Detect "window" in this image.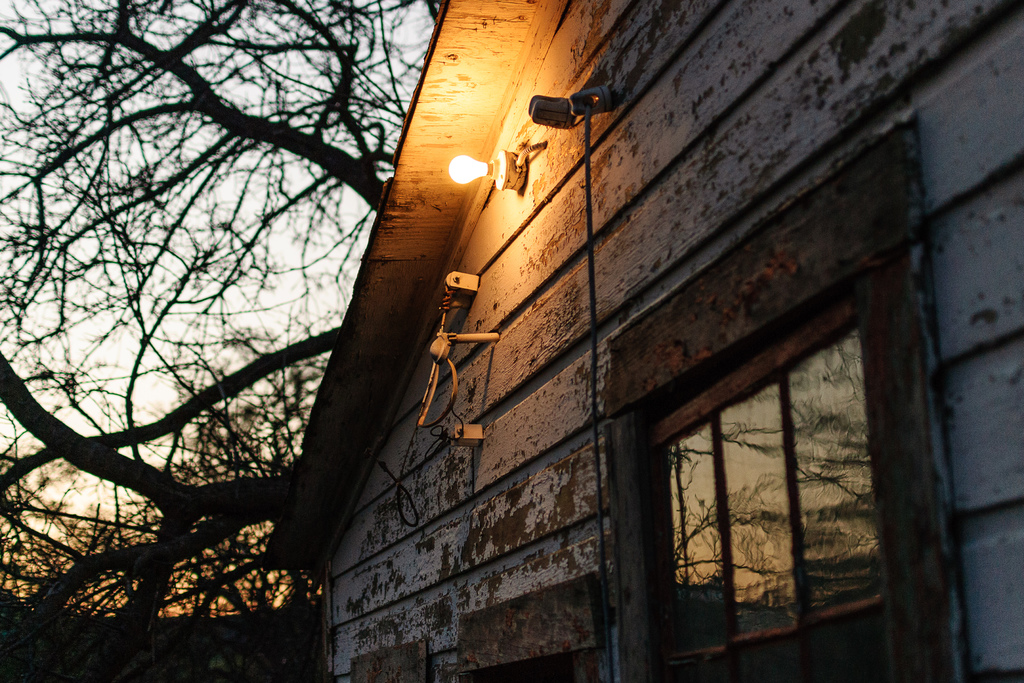
Detection: 609,114,964,682.
